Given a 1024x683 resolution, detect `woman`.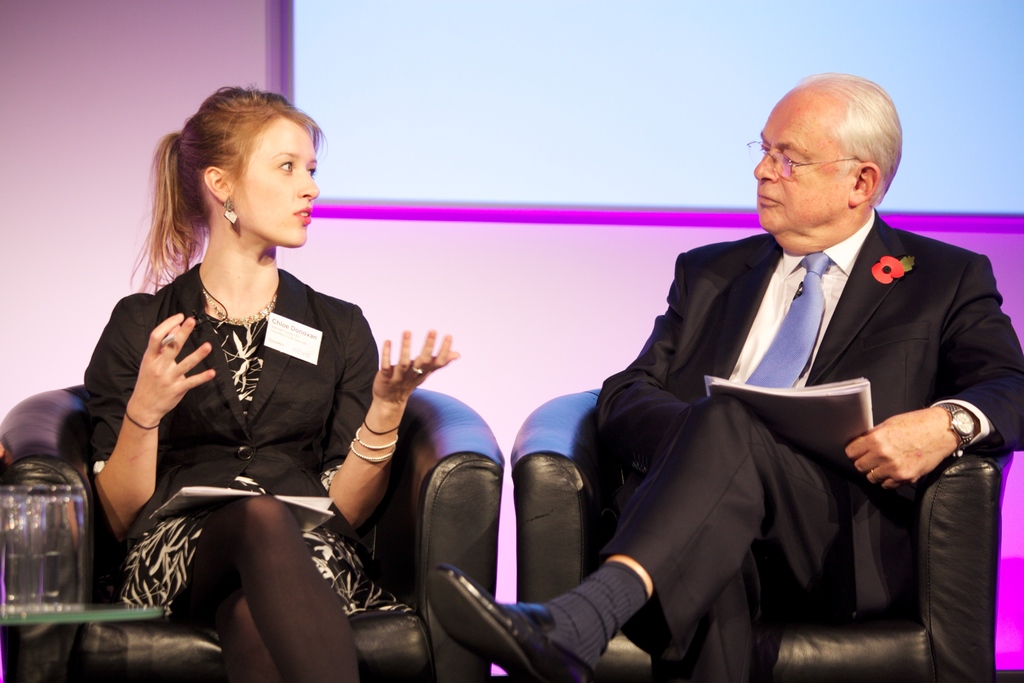
(76, 95, 407, 650).
